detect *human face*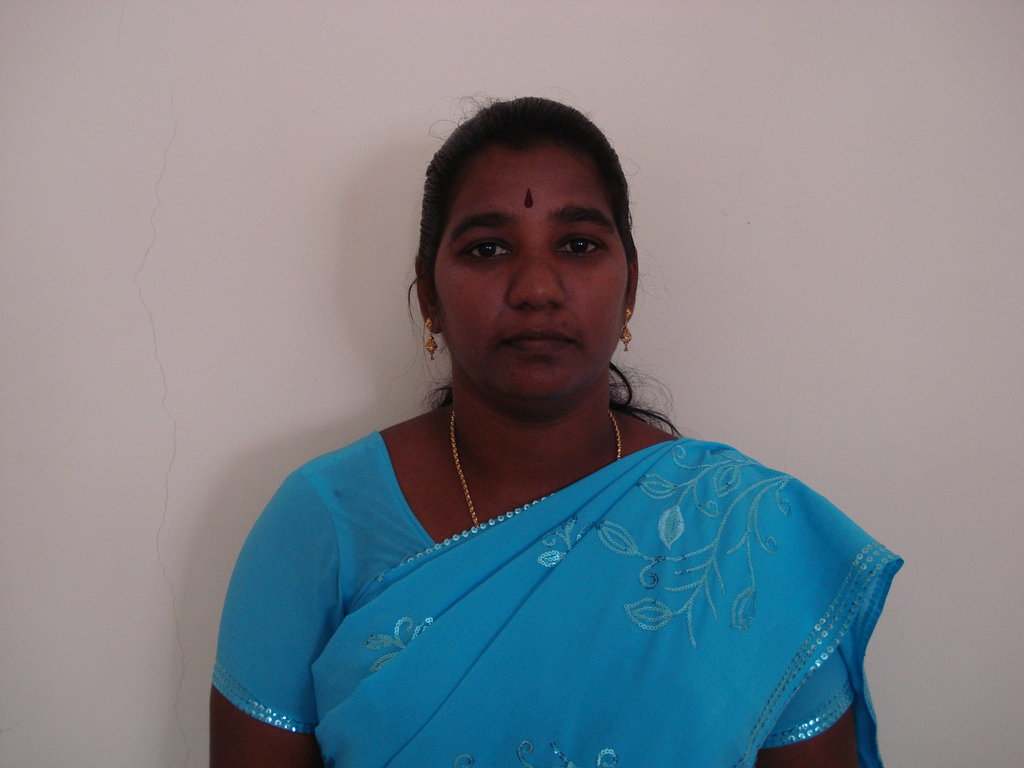
433, 148, 627, 399
